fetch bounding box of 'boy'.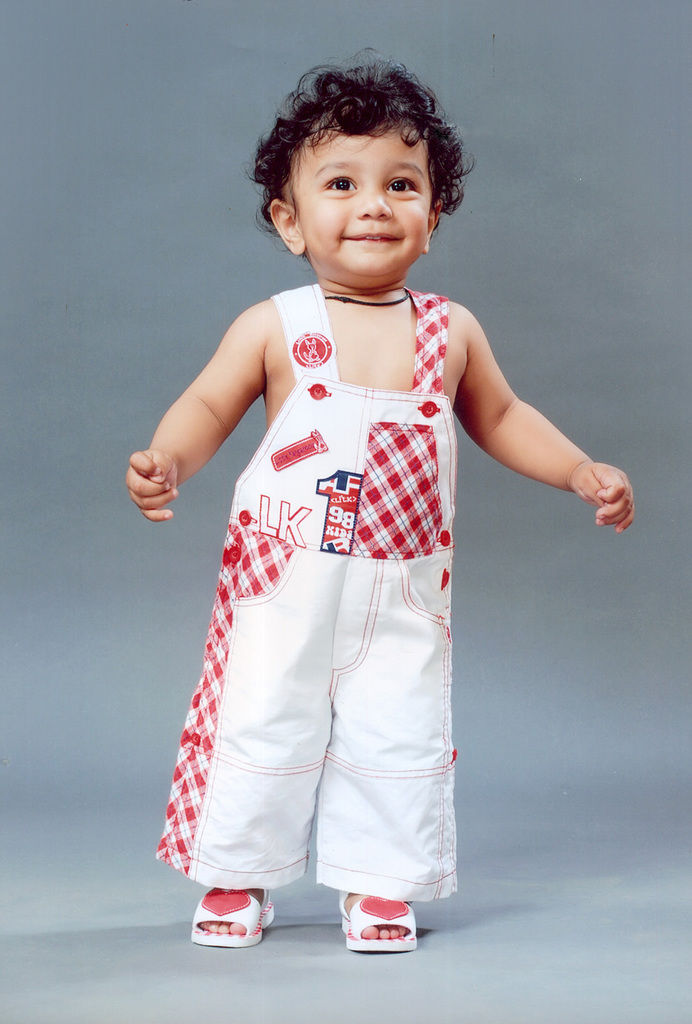
Bbox: crop(124, 62, 646, 952).
